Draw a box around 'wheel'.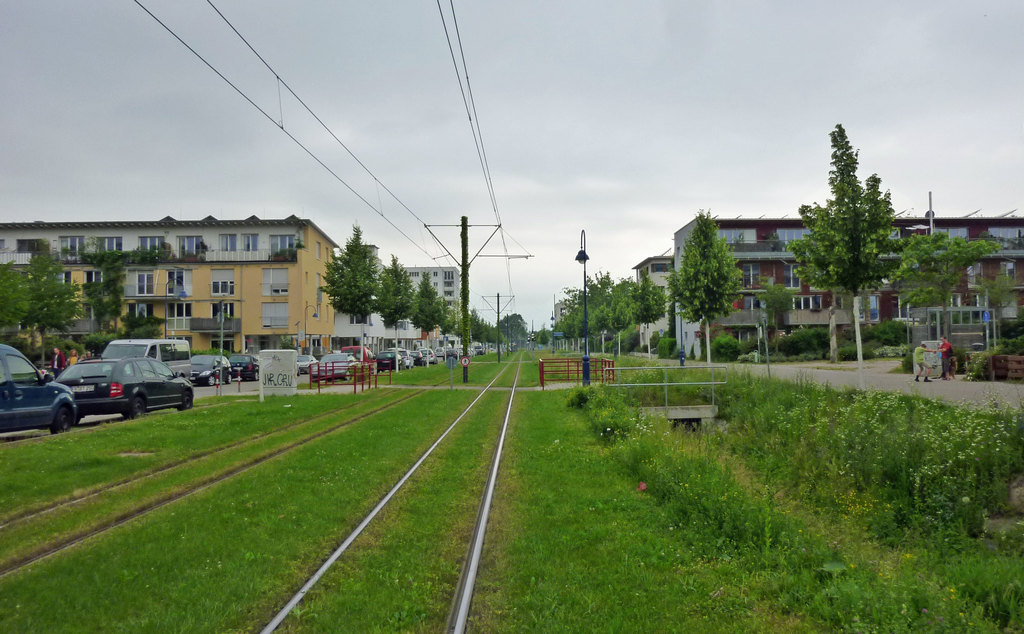
(left=176, top=390, right=192, bottom=411).
